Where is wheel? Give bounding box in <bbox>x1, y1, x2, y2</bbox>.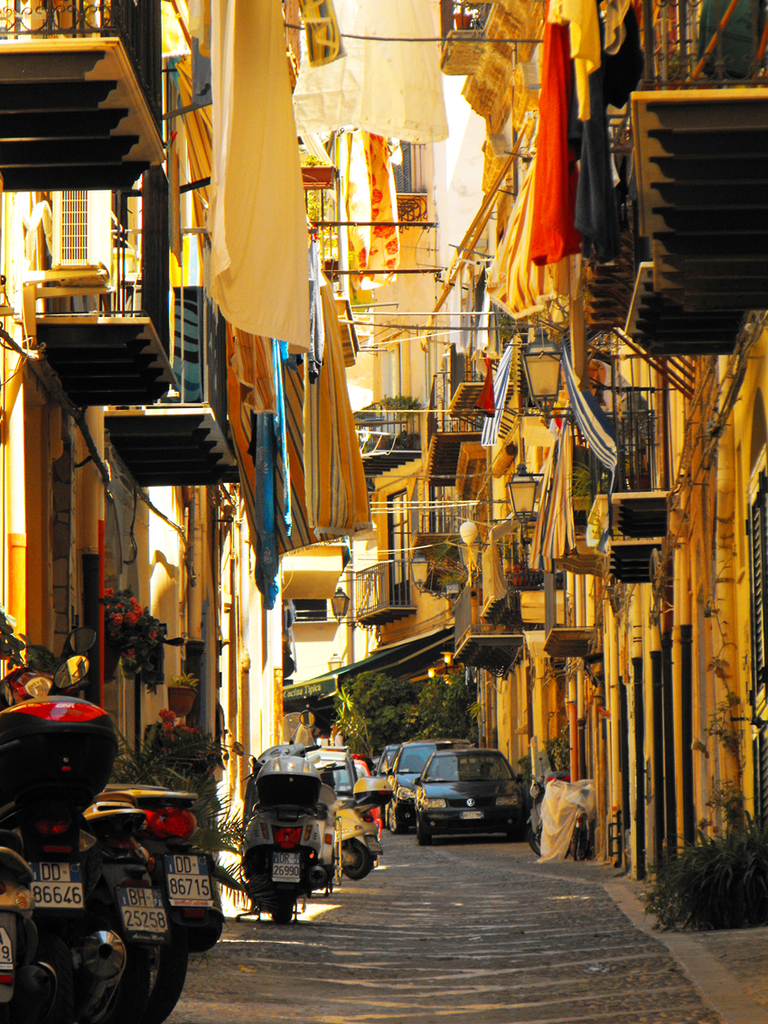
<bbox>529, 809, 547, 859</bbox>.
